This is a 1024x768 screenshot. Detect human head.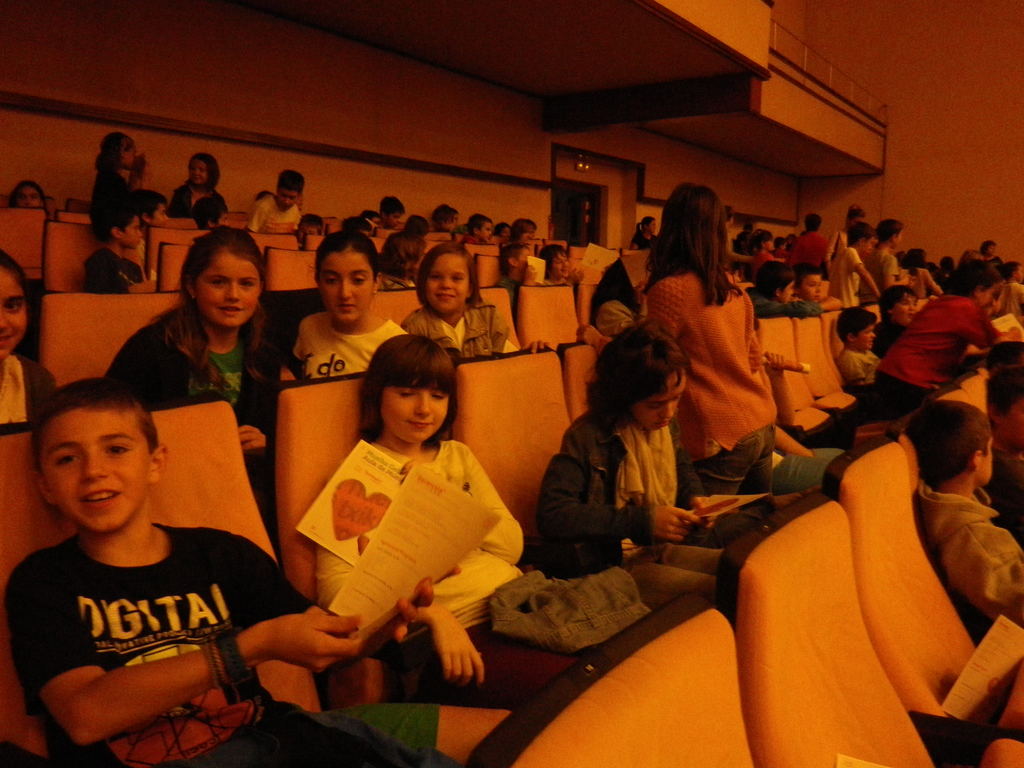
[927,260,941,273].
